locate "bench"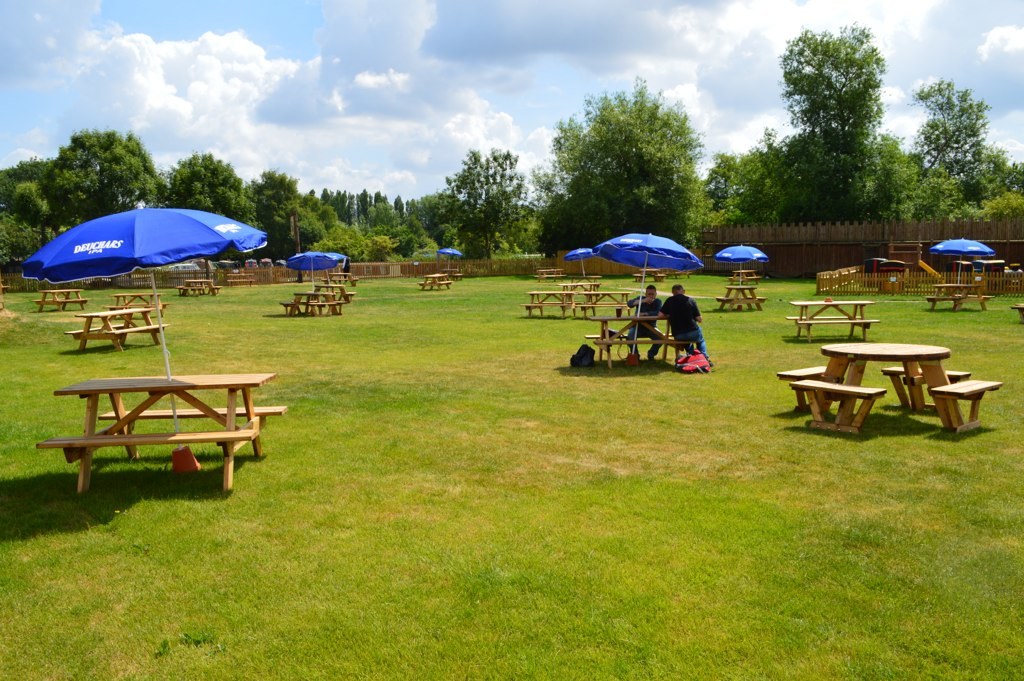
<box>326,271,360,287</box>
